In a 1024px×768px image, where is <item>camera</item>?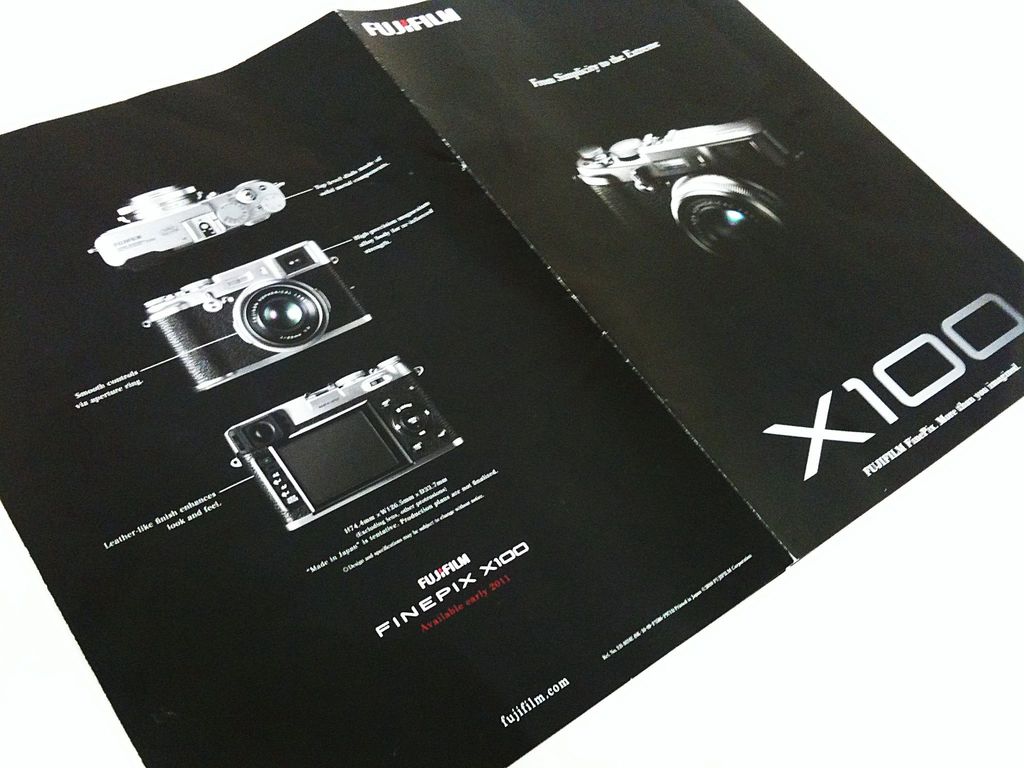
145:237:370:392.
